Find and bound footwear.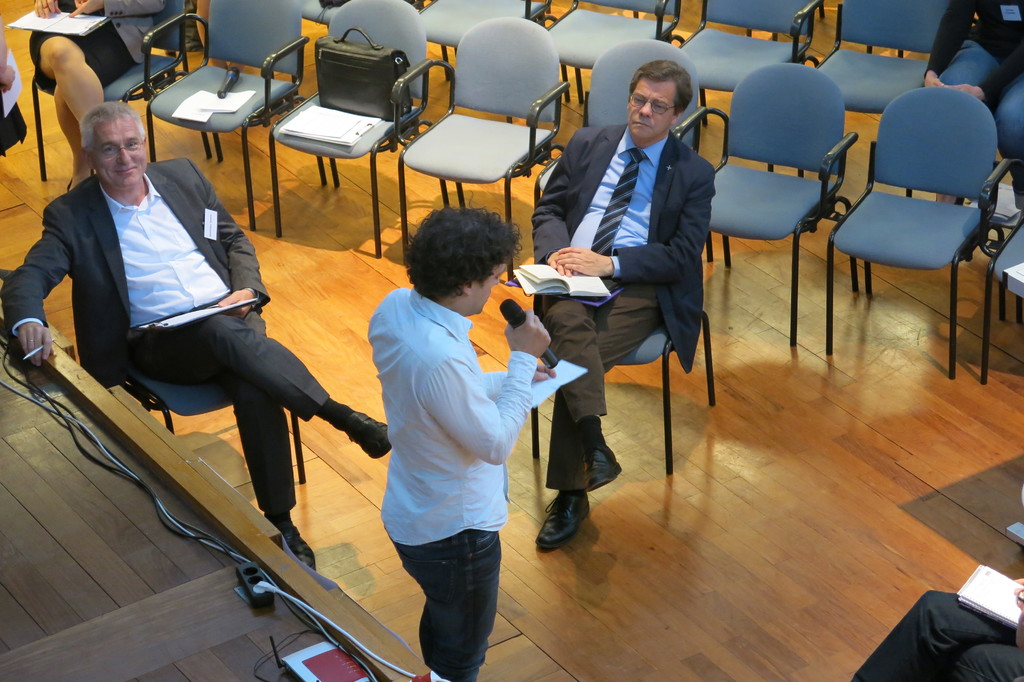
Bound: (540,492,599,562).
